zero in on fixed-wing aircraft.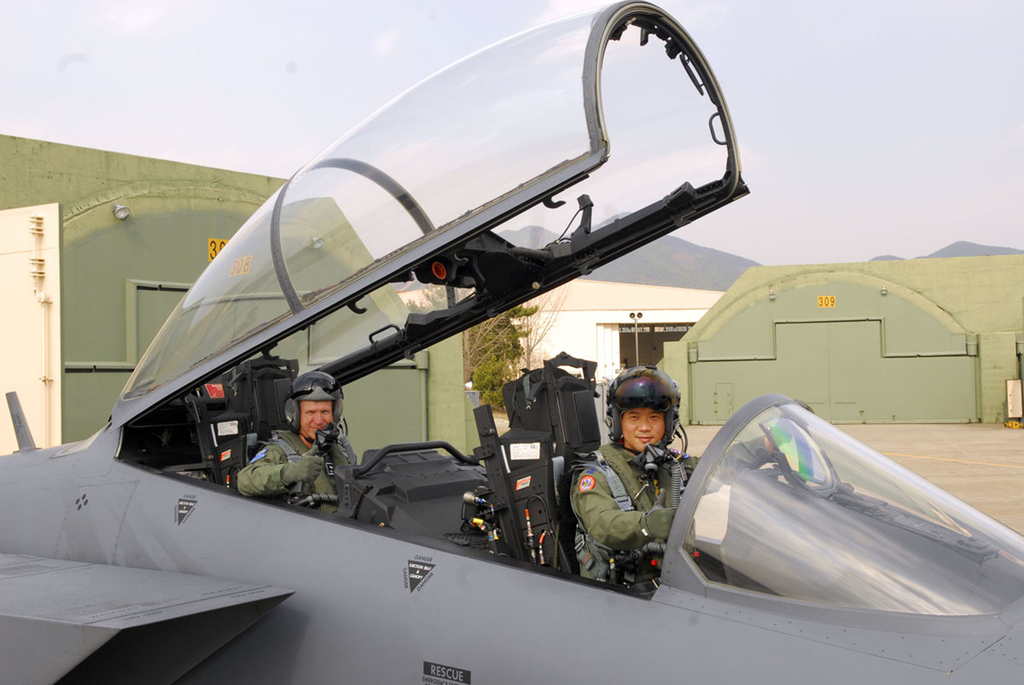
Zeroed in: 0:0:1023:684.
